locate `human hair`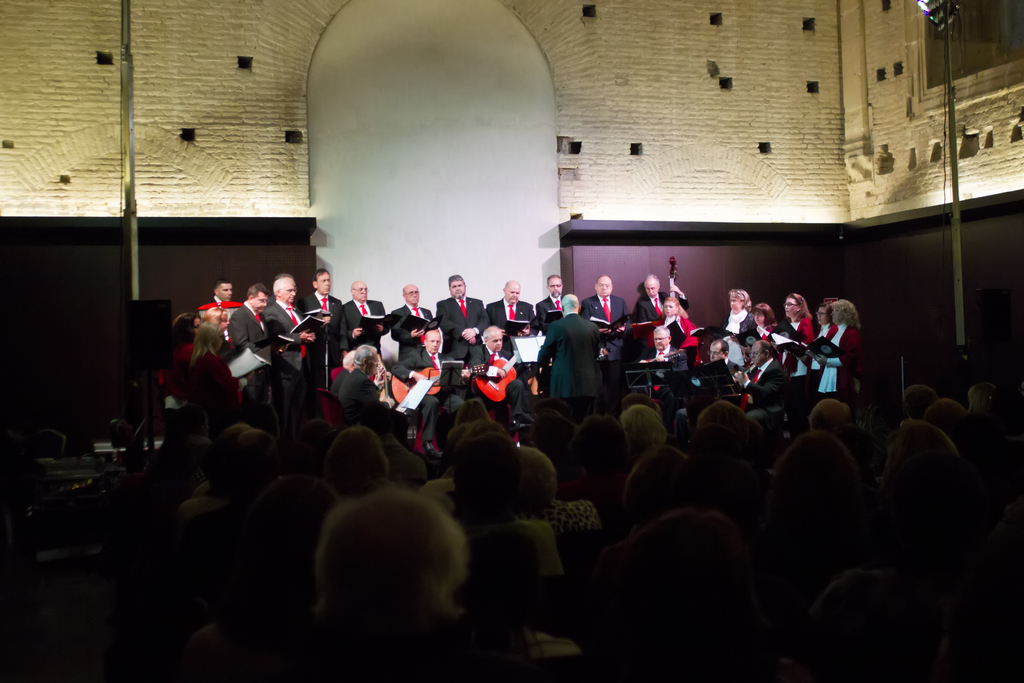
BBox(924, 397, 967, 428)
